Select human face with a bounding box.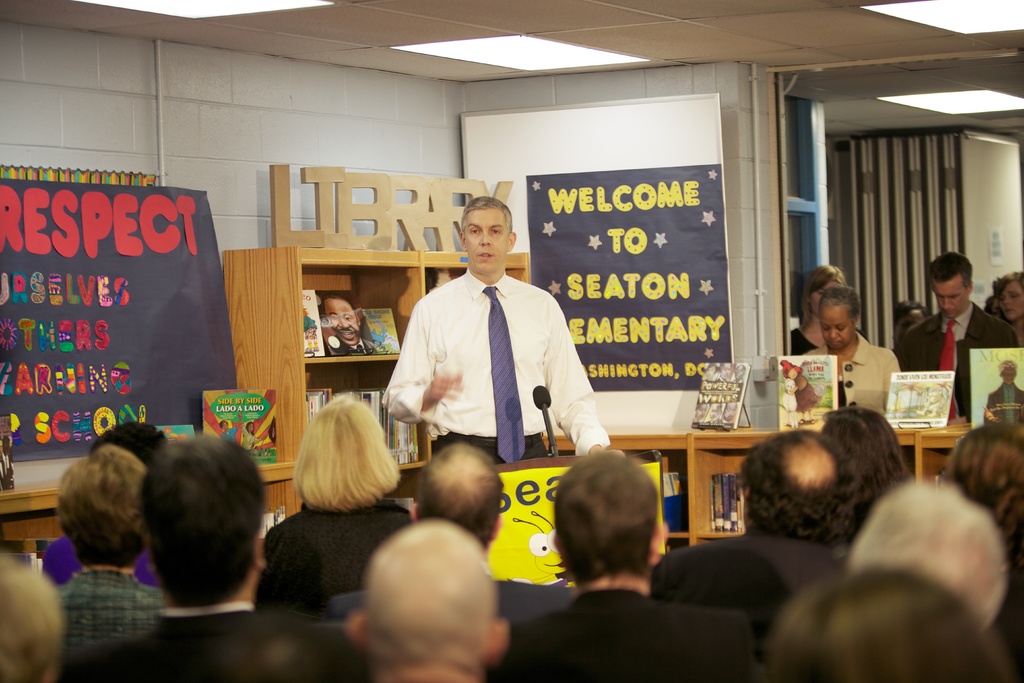
left=1000, top=284, right=1023, bottom=318.
